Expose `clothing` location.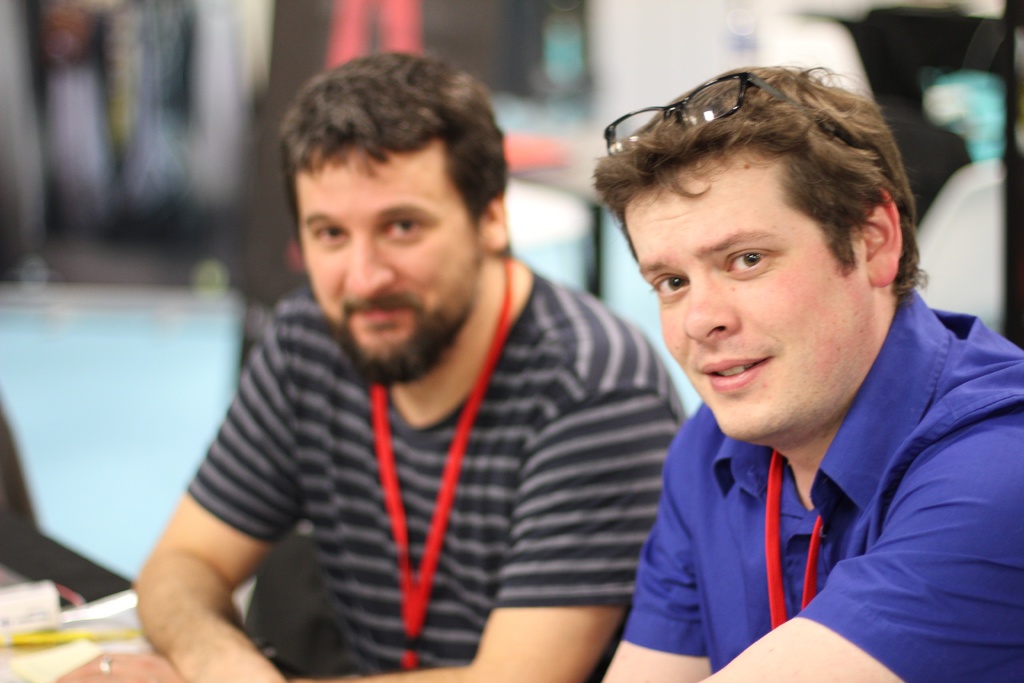
Exposed at box(187, 258, 687, 674).
